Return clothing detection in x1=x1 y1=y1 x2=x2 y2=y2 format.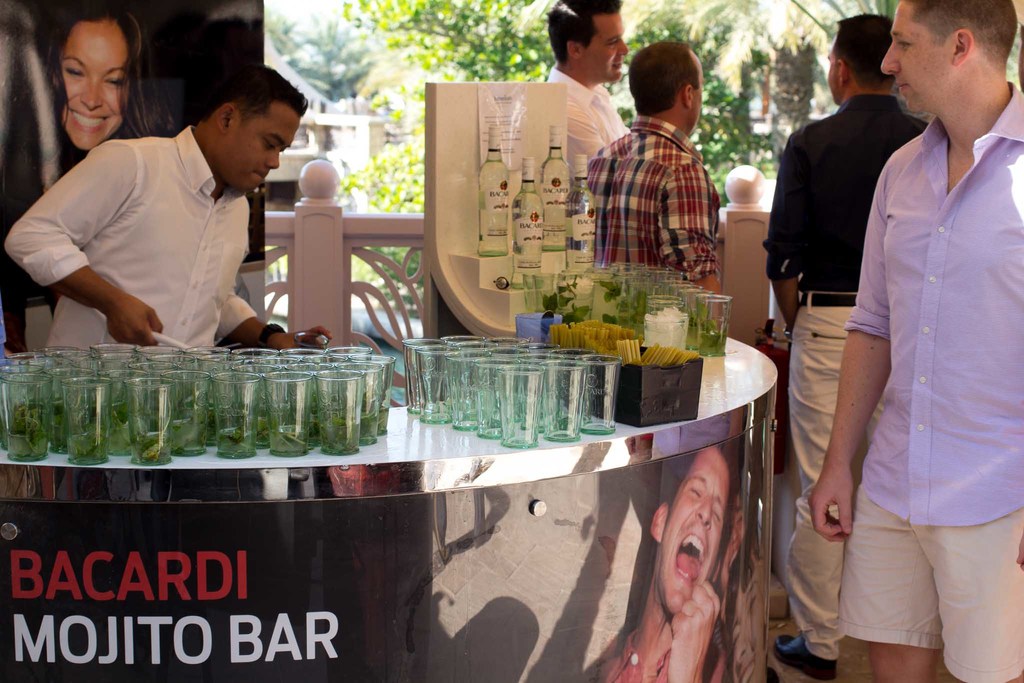
x1=588 y1=113 x2=726 y2=281.
